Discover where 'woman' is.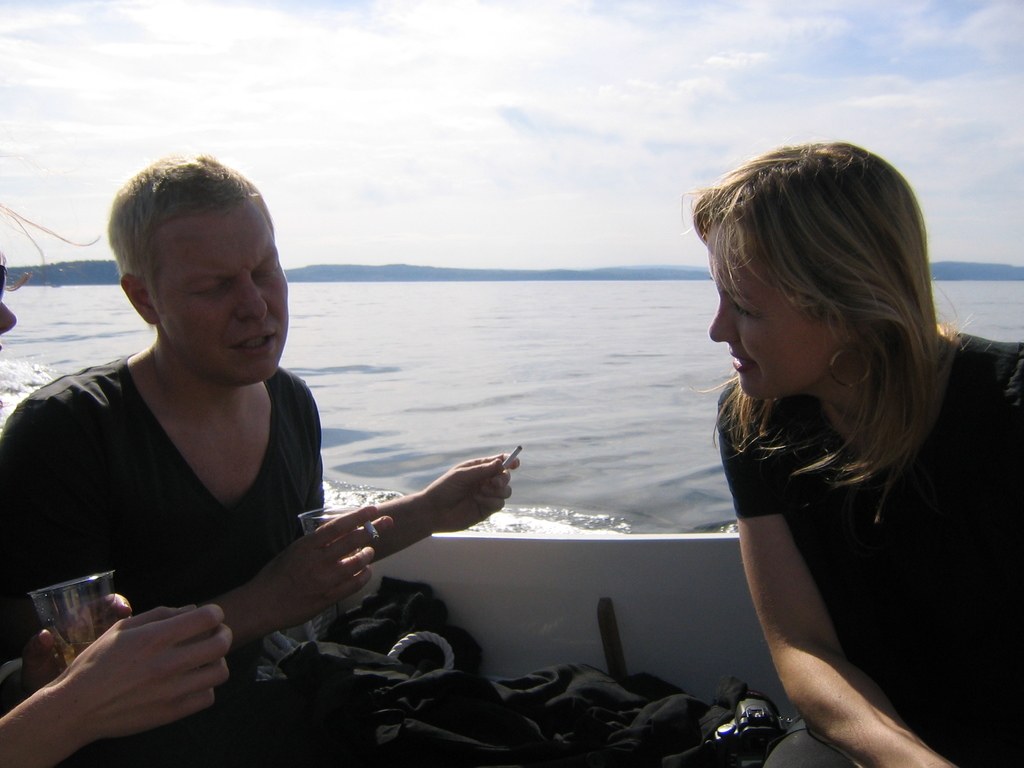
Discovered at l=682, t=134, r=1023, b=767.
